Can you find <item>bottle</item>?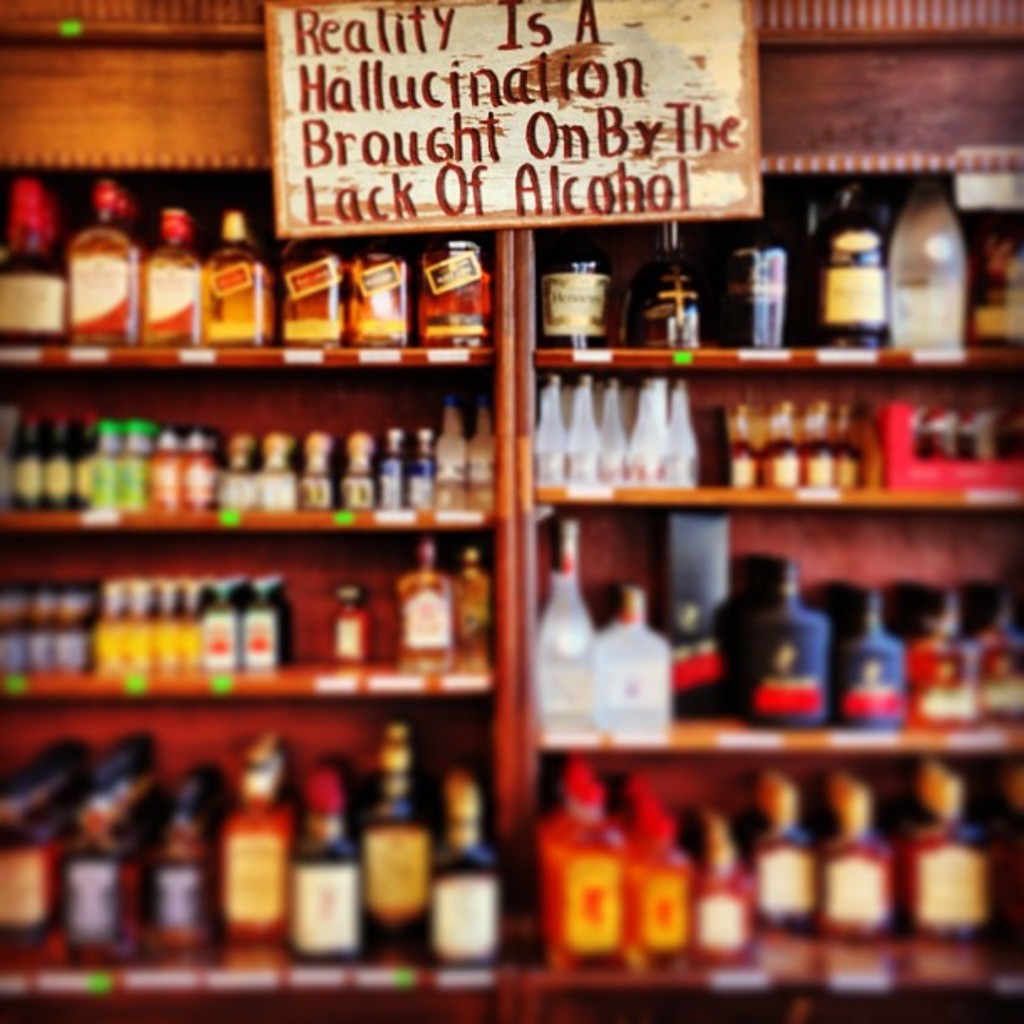
Yes, bounding box: <bbox>813, 177, 900, 350</bbox>.
